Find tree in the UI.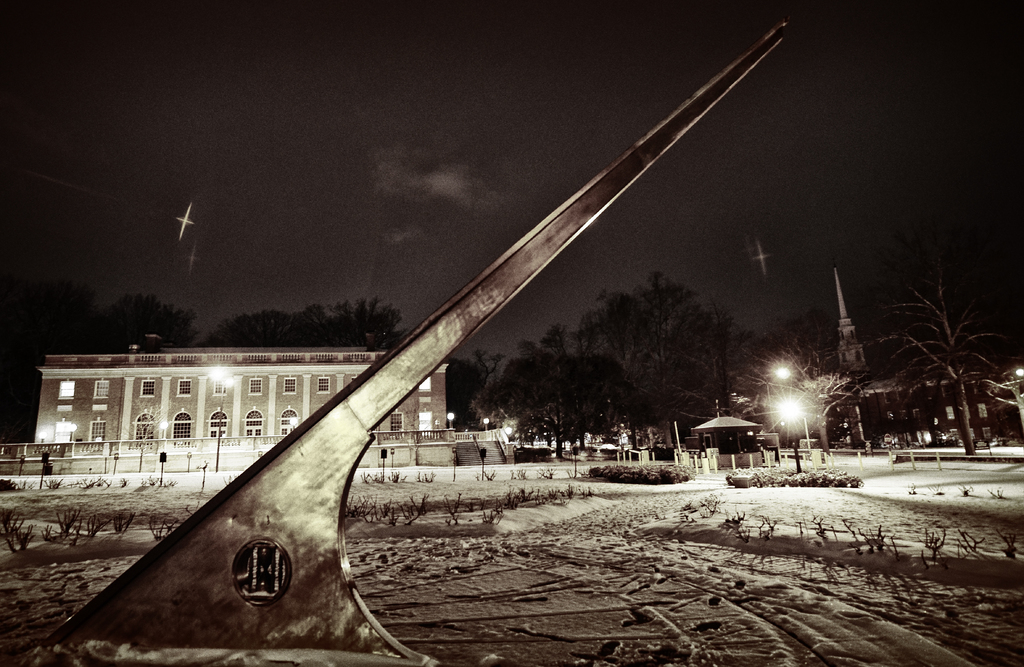
UI element at <region>722, 329, 870, 475</region>.
